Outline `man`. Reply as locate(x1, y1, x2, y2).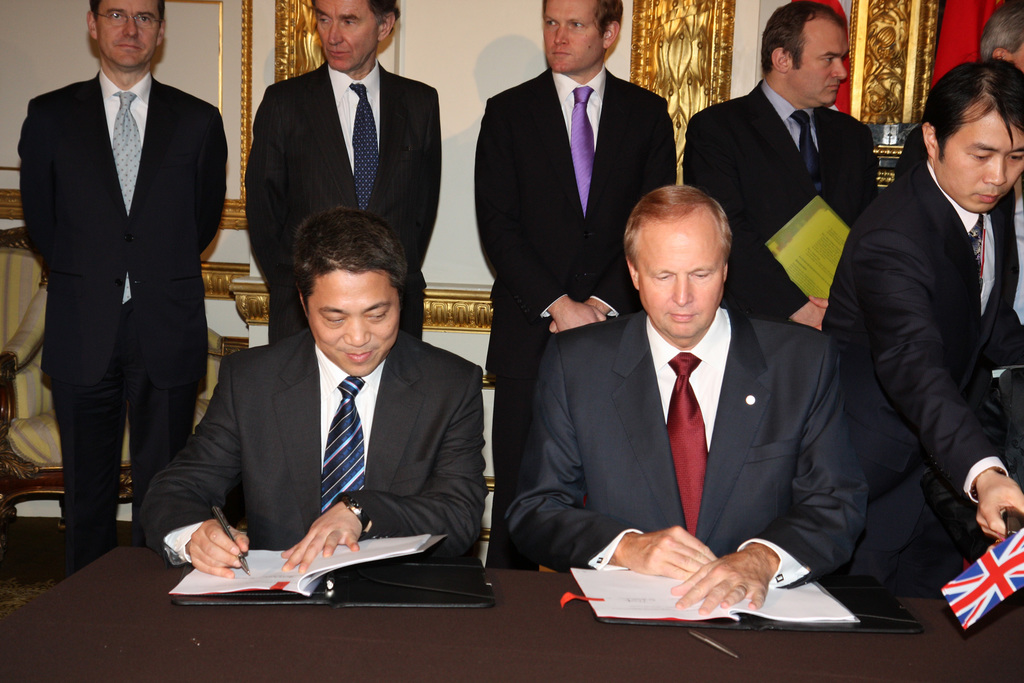
locate(812, 38, 1015, 639).
